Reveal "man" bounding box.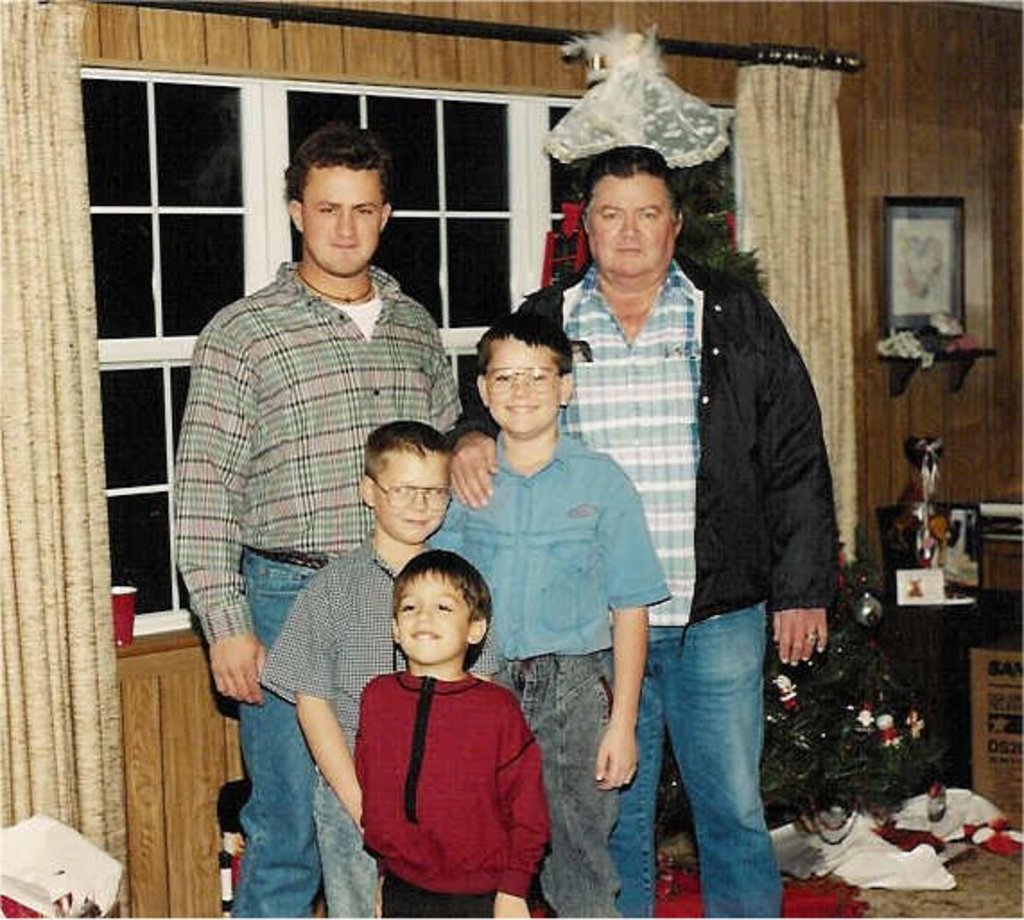
Revealed: region(161, 124, 479, 918).
